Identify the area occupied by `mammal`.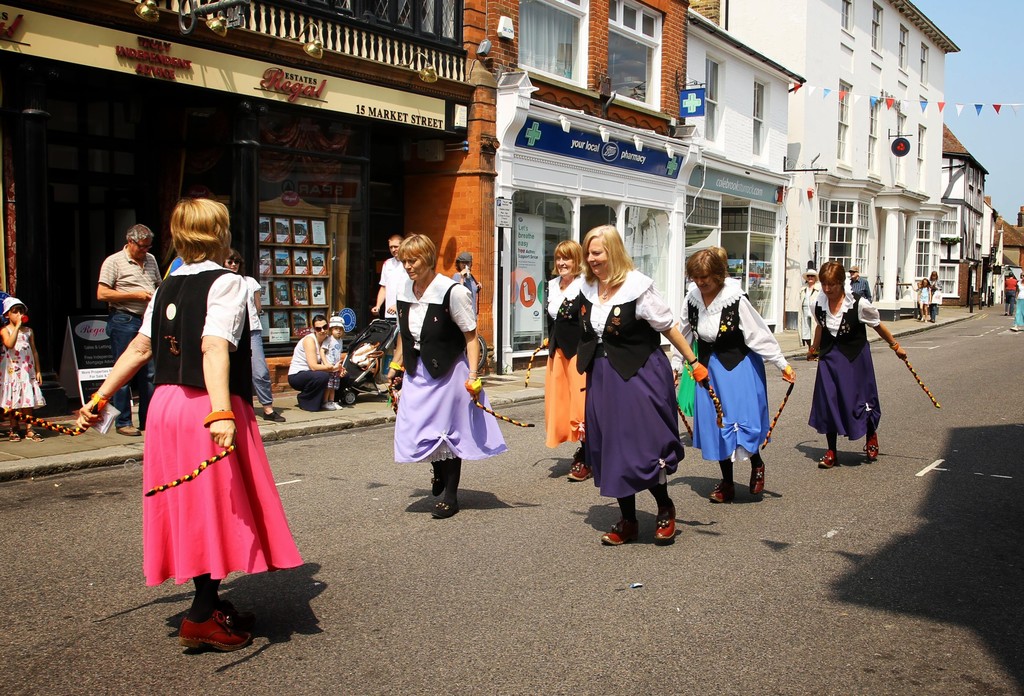
Area: locate(801, 265, 815, 358).
